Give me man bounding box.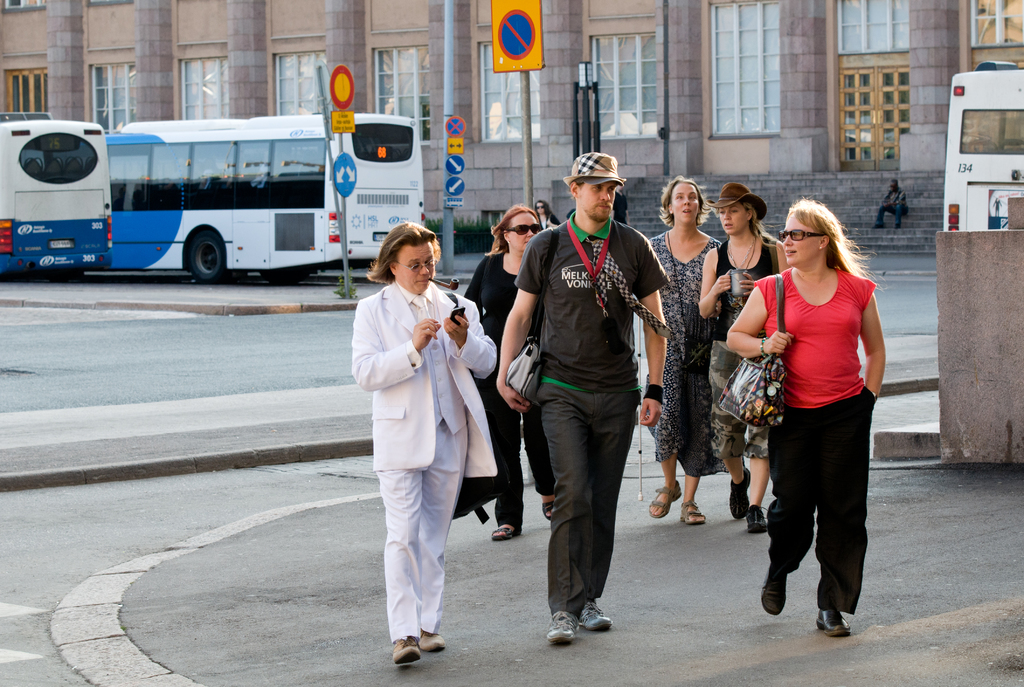
box=[354, 218, 487, 667].
